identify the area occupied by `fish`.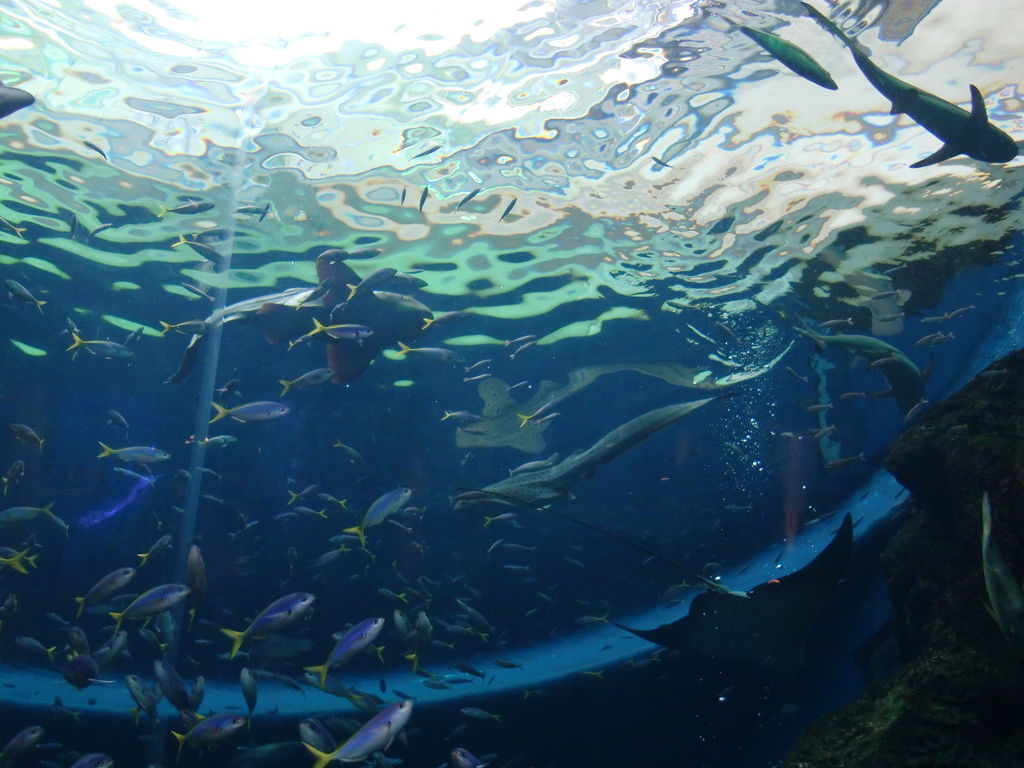
Area: {"x1": 0, "y1": 80, "x2": 38, "y2": 122}.
